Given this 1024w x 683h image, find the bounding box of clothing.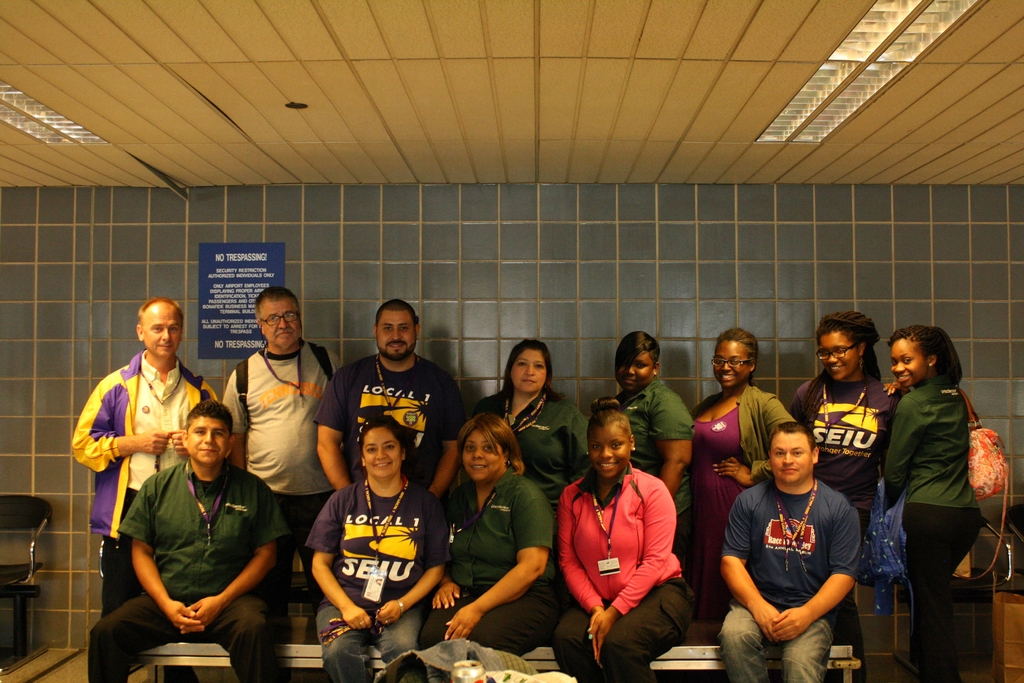
l=470, t=384, r=598, b=484.
